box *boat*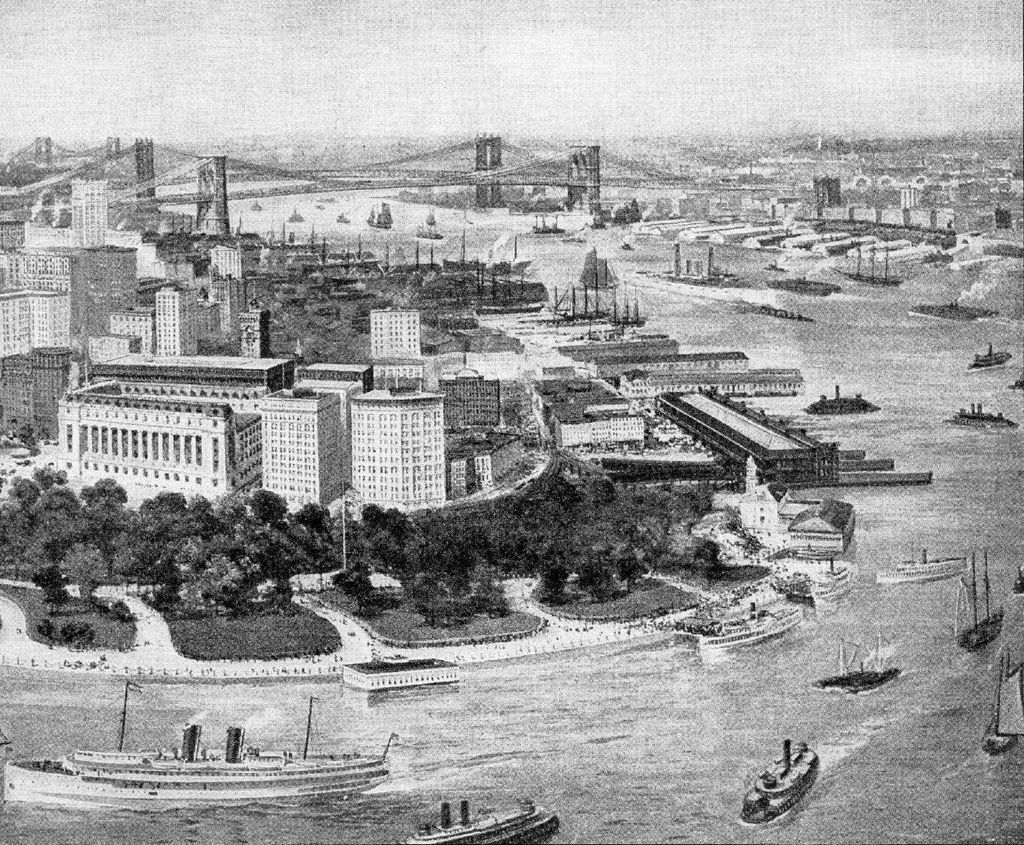
{"left": 405, "top": 797, "right": 565, "bottom": 844}
